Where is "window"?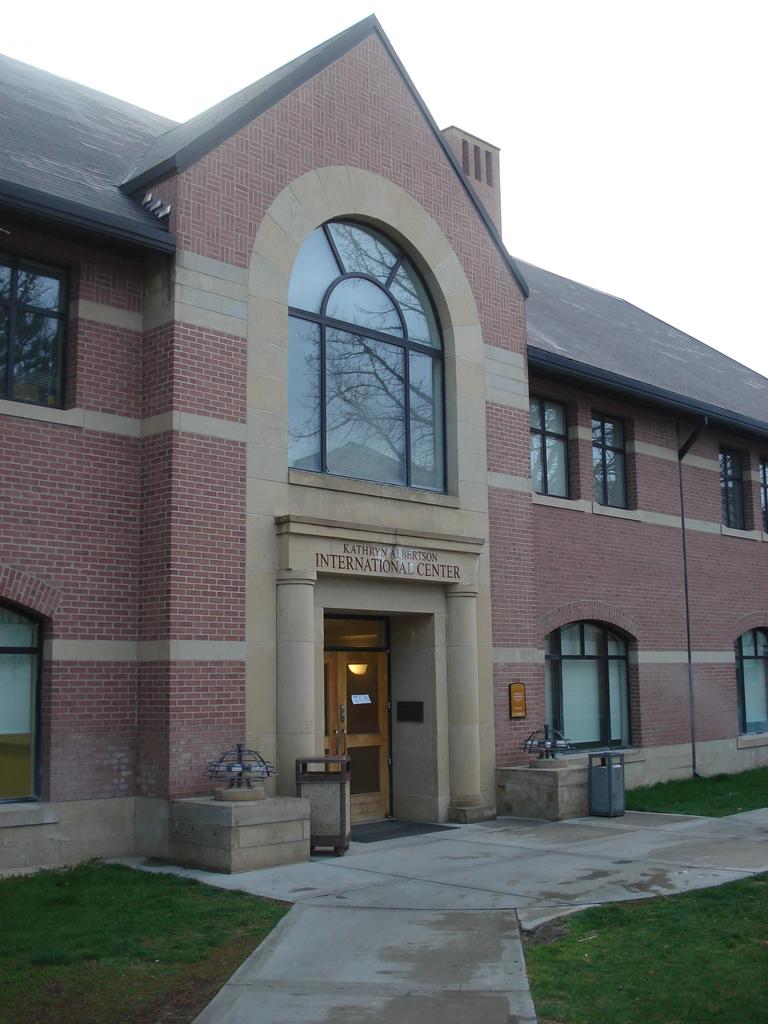
Rect(601, 404, 644, 514).
